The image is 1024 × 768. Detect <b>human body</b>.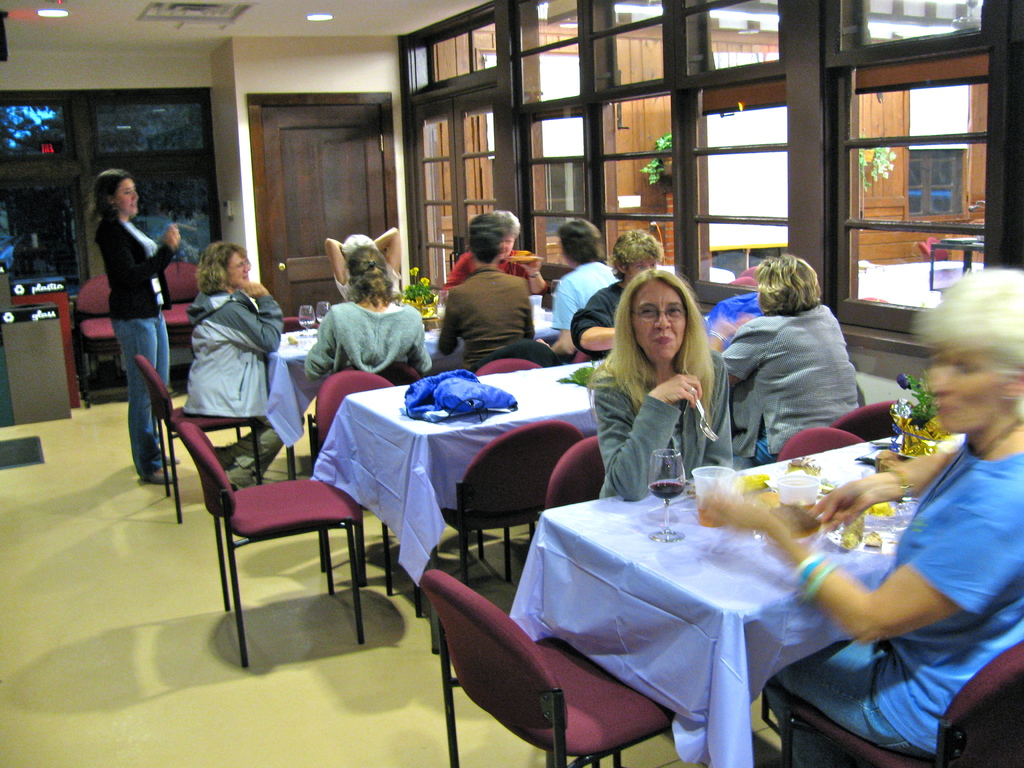
Detection: 179, 239, 281, 490.
